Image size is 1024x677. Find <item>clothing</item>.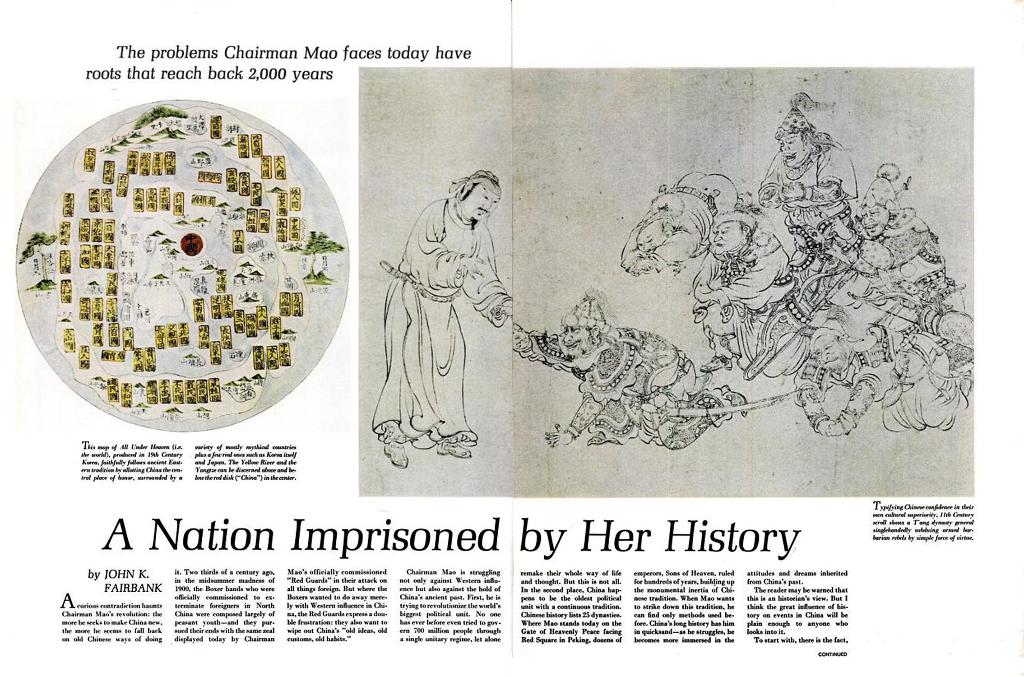
<bbox>874, 216, 939, 290</bbox>.
